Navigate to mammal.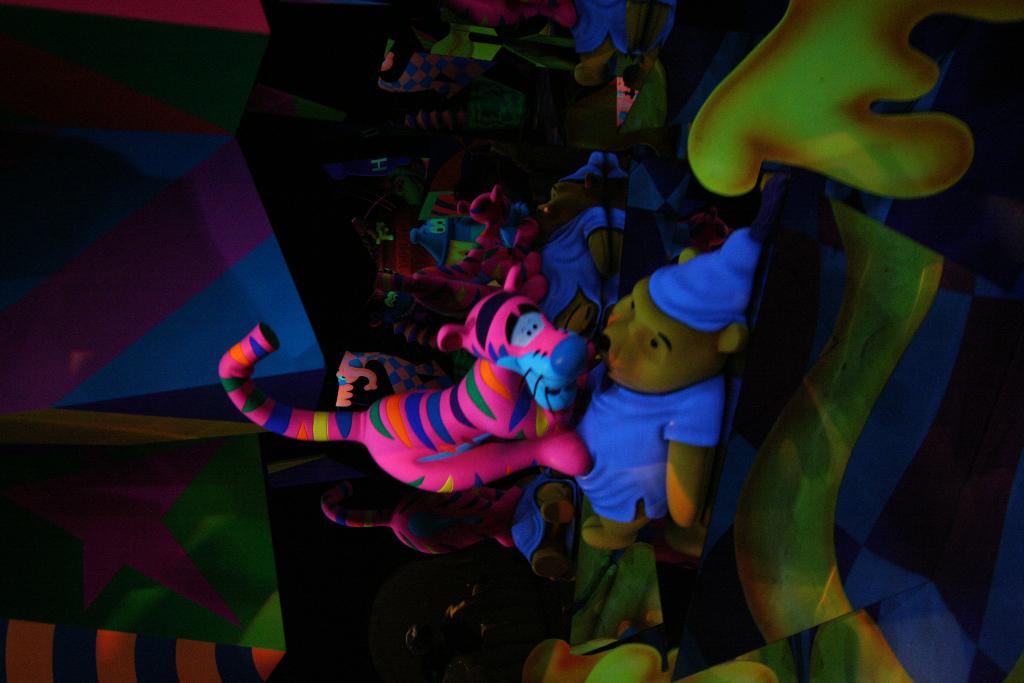
Navigation target: rect(410, 188, 542, 270).
